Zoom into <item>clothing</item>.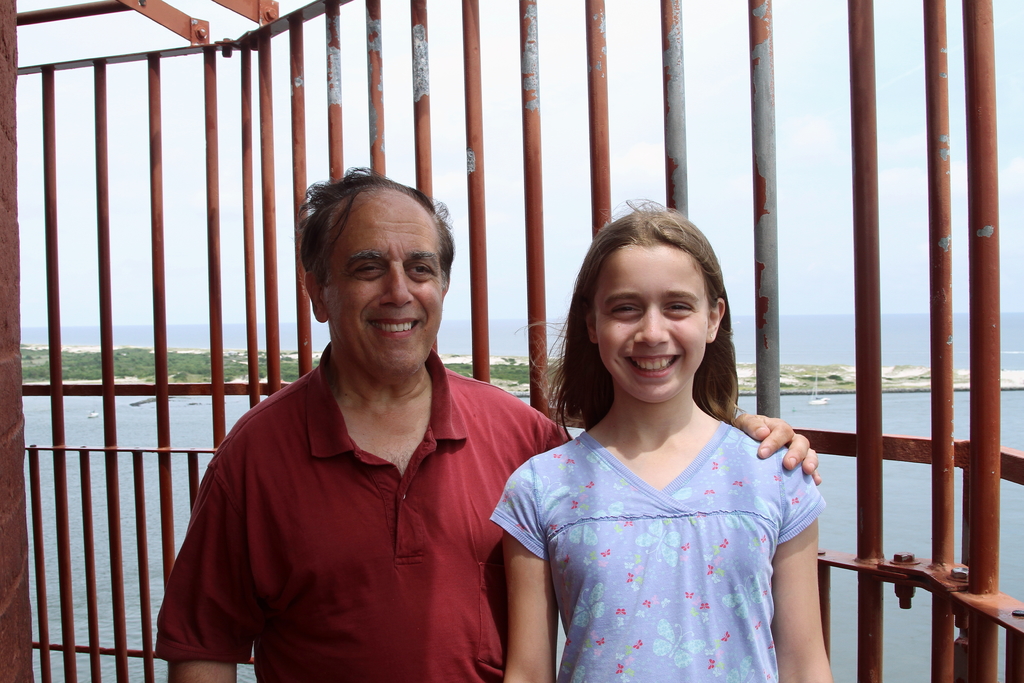
Zoom target: crop(520, 379, 829, 668).
